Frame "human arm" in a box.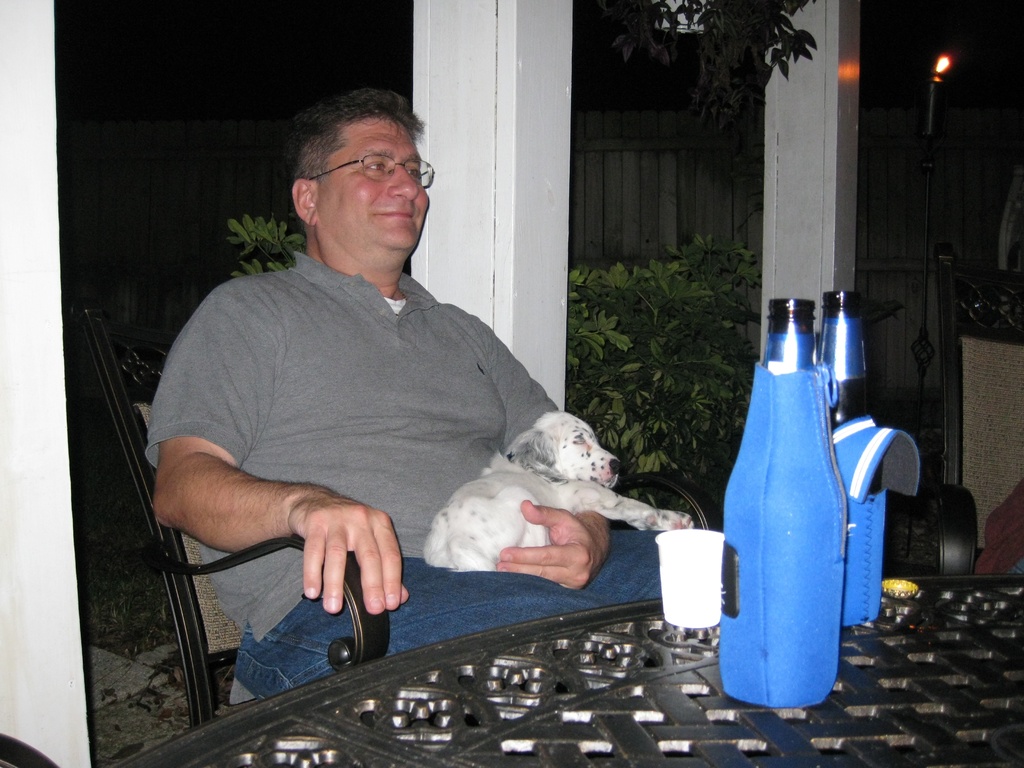
BBox(175, 454, 406, 603).
